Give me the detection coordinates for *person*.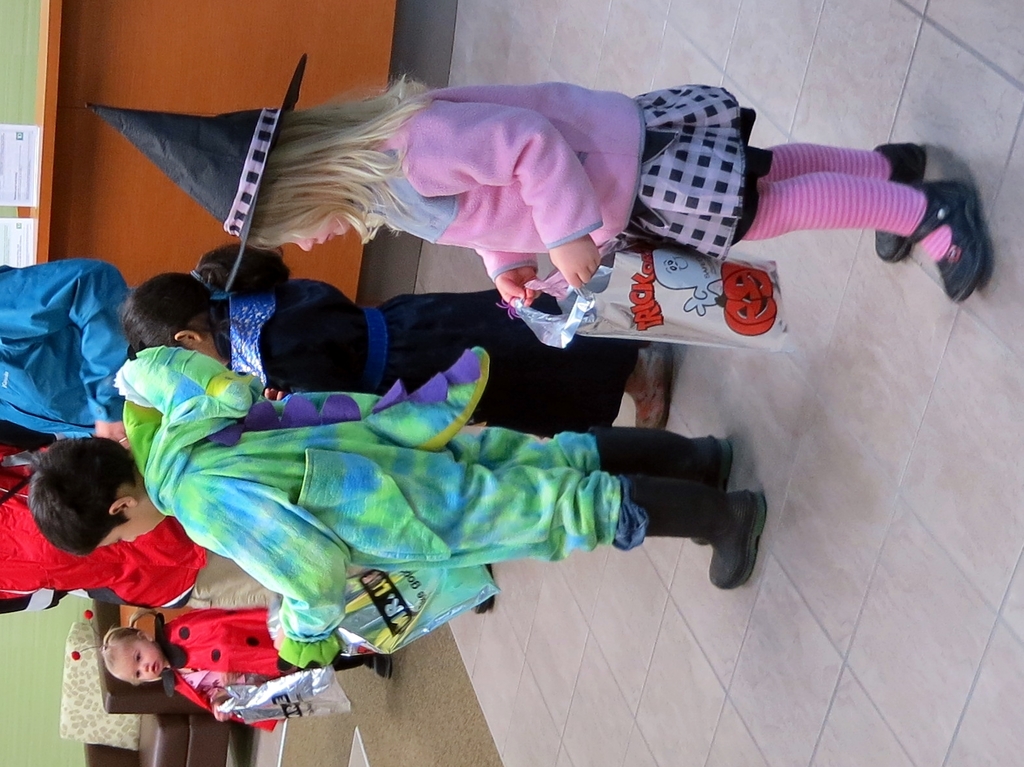
l=83, t=52, r=983, b=310.
